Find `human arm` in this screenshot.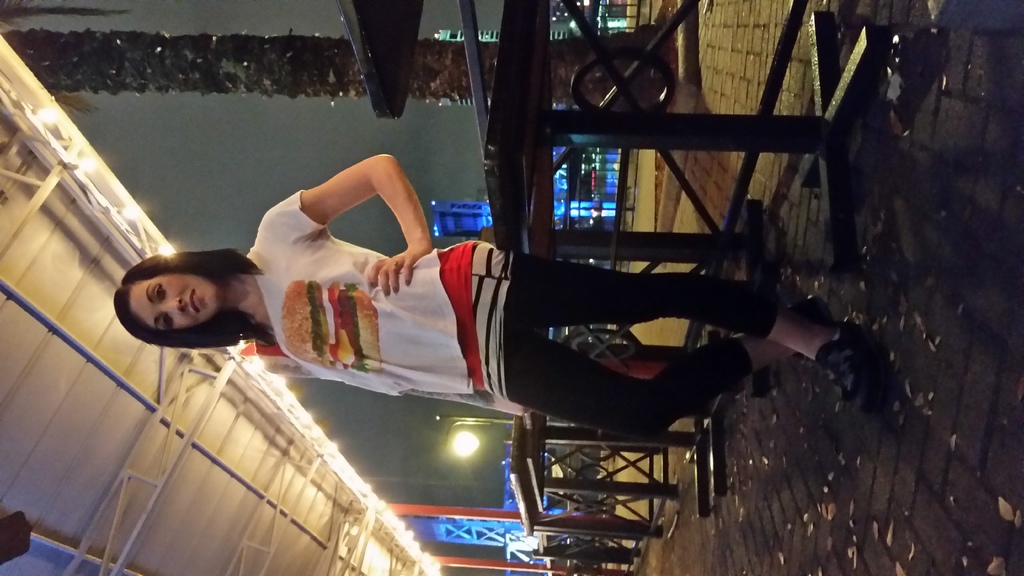
The bounding box for `human arm` is BBox(273, 144, 437, 294).
